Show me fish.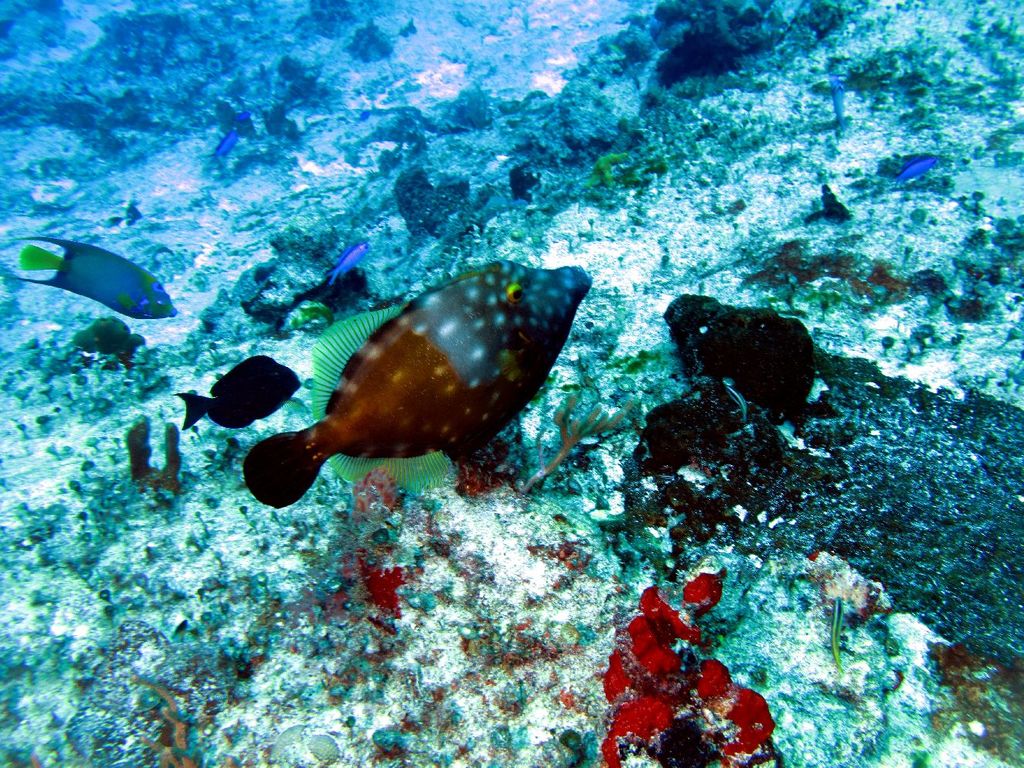
fish is here: region(898, 164, 941, 178).
